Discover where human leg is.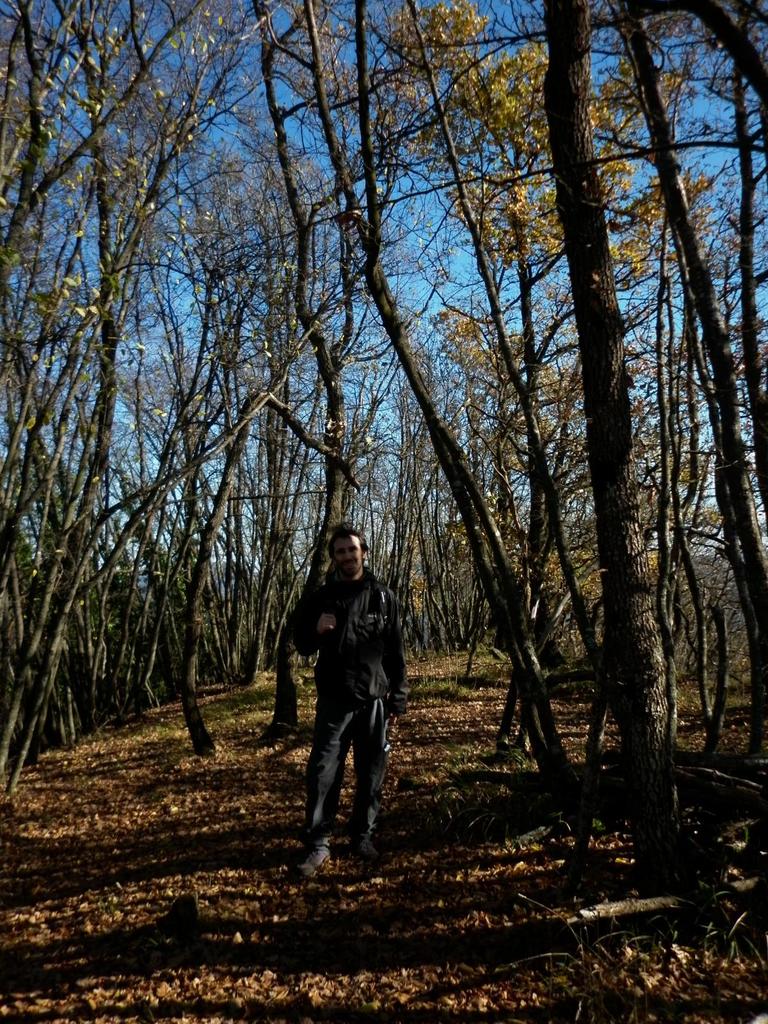
Discovered at {"left": 293, "top": 703, "right": 355, "bottom": 869}.
